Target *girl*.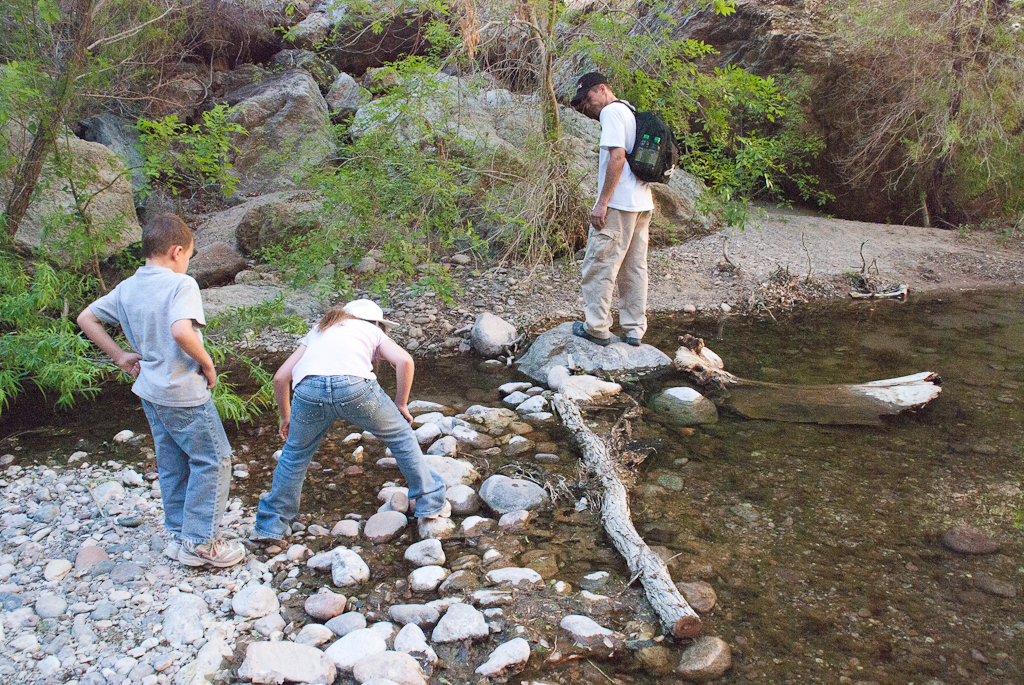
Target region: x1=243 y1=293 x2=445 y2=549.
